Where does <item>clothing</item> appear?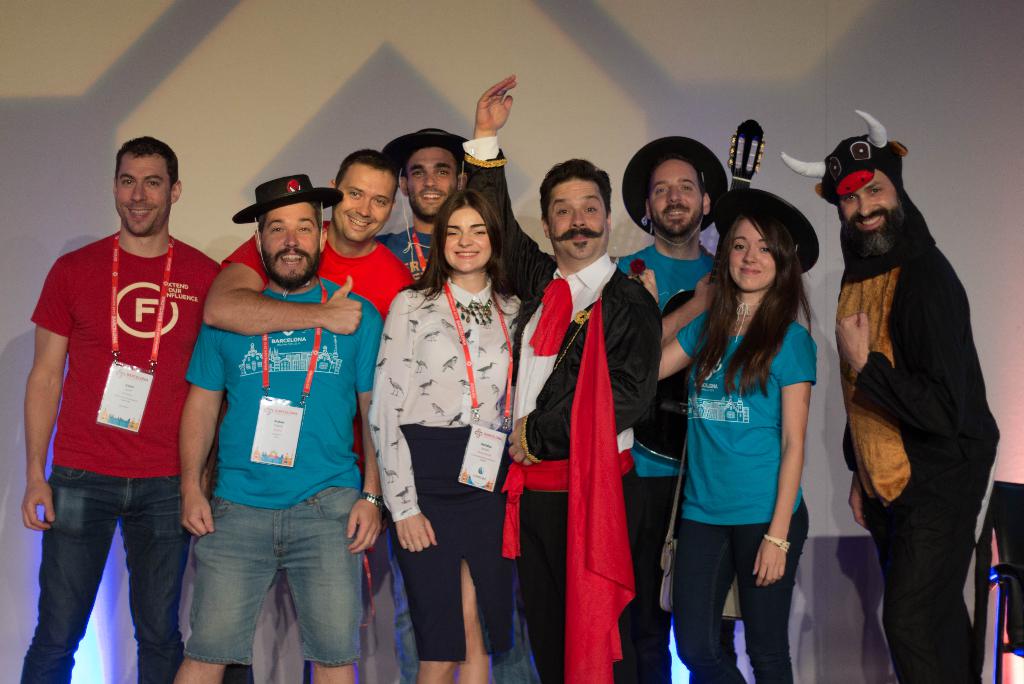
Appears at [left=825, top=112, right=1001, bottom=672].
